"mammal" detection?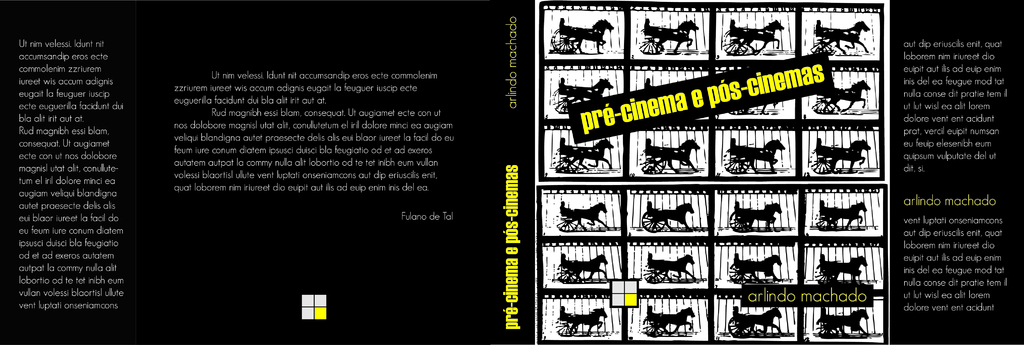
(x1=833, y1=310, x2=872, y2=337)
